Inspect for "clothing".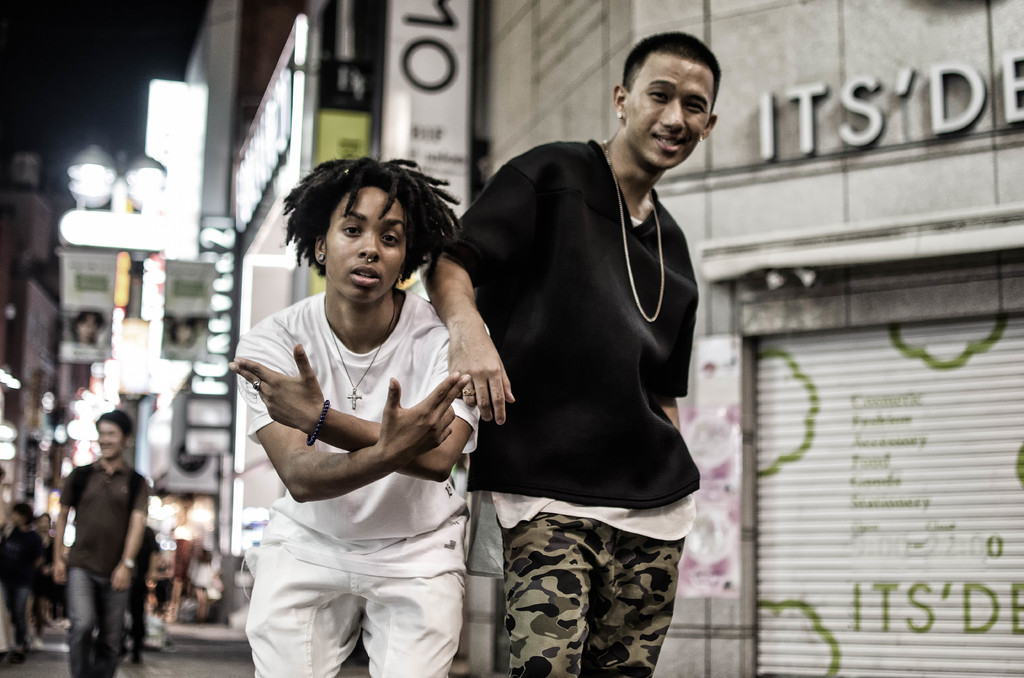
Inspection: <region>447, 71, 707, 624</region>.
